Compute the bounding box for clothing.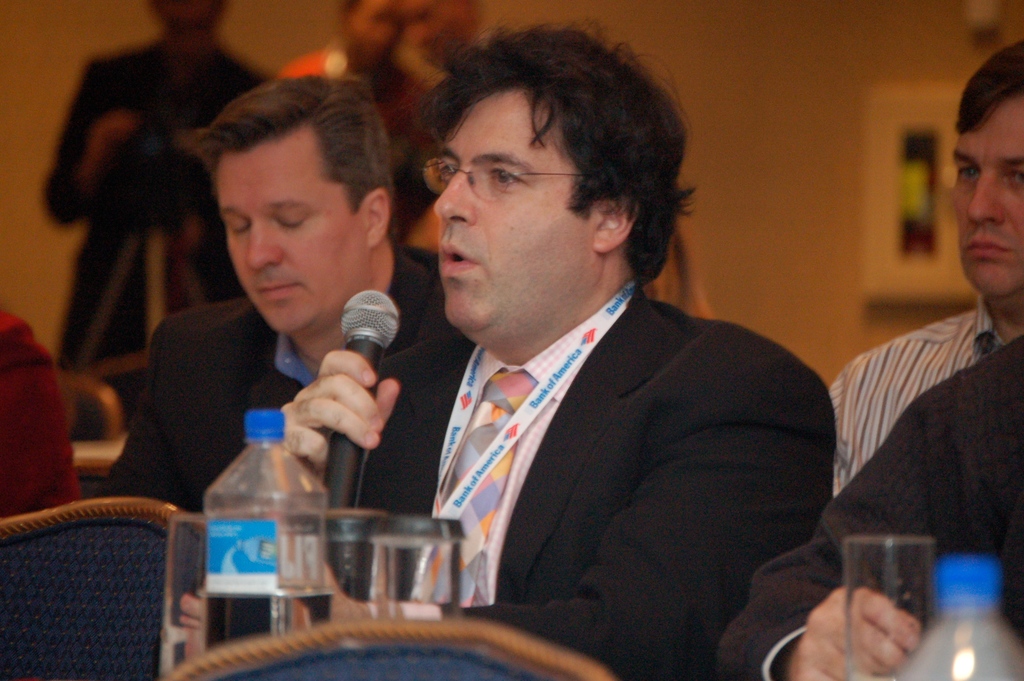
detection(714, 331, 1023, 680).
